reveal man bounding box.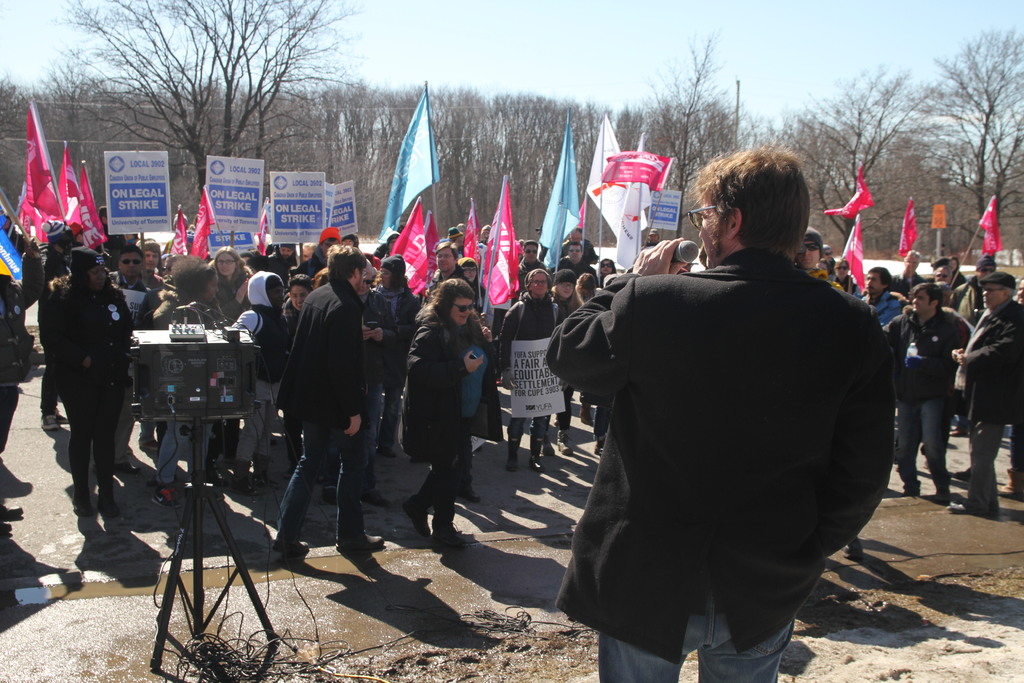
Revealed: BBox(893, 248, 922, 295).
